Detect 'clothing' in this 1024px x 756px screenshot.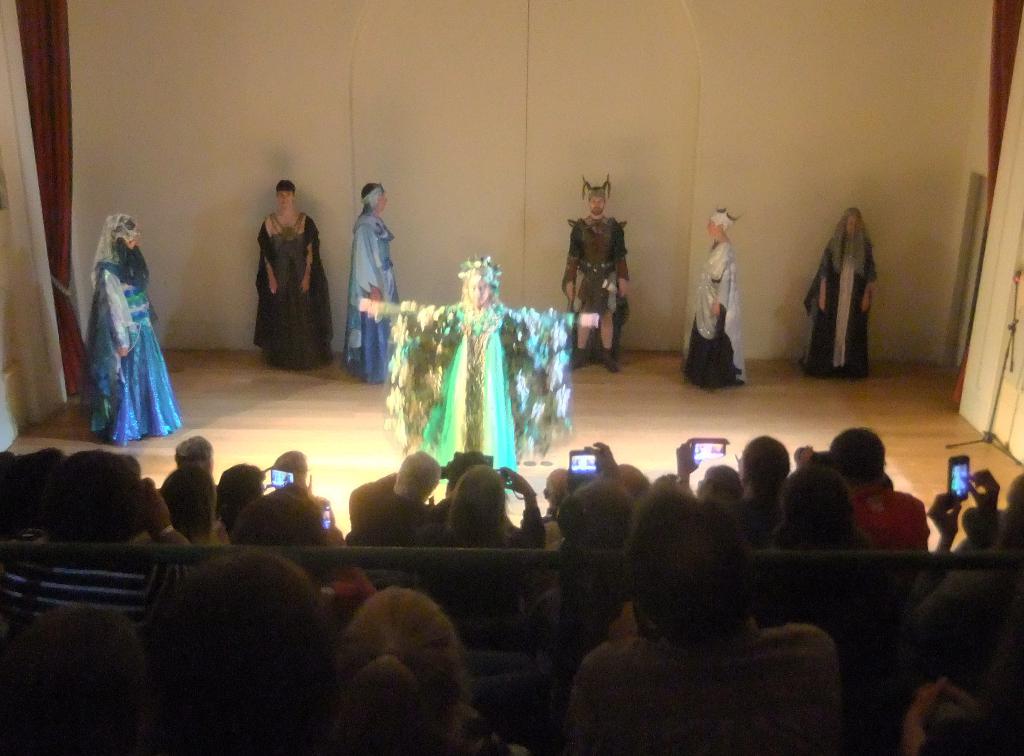
Detection: 373 296 579 499.
